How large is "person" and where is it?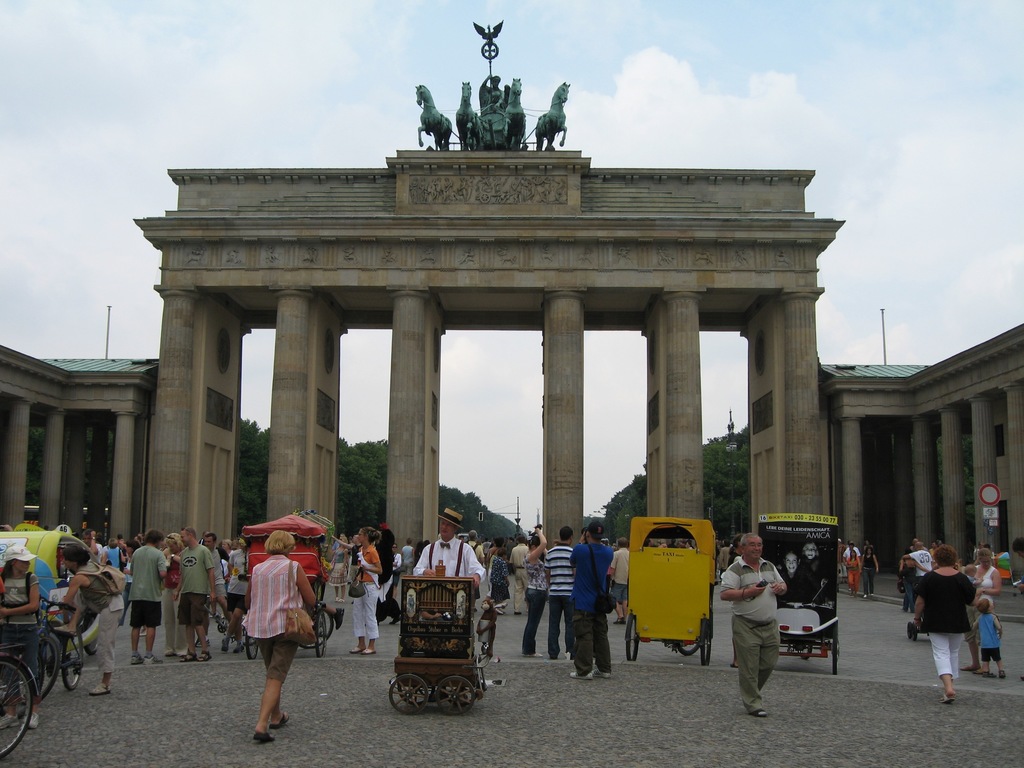
Bounding box: bbox(1020, 536, 1023, 596).
